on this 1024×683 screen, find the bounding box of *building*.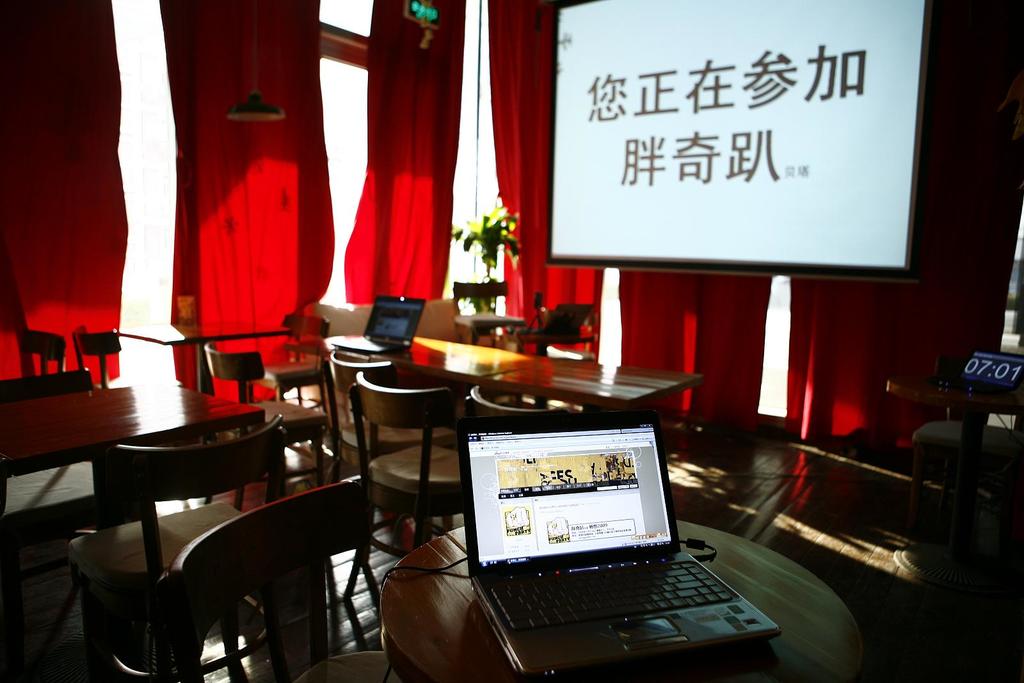
Bounding box: BBox(0, 0, 1023, 682).
